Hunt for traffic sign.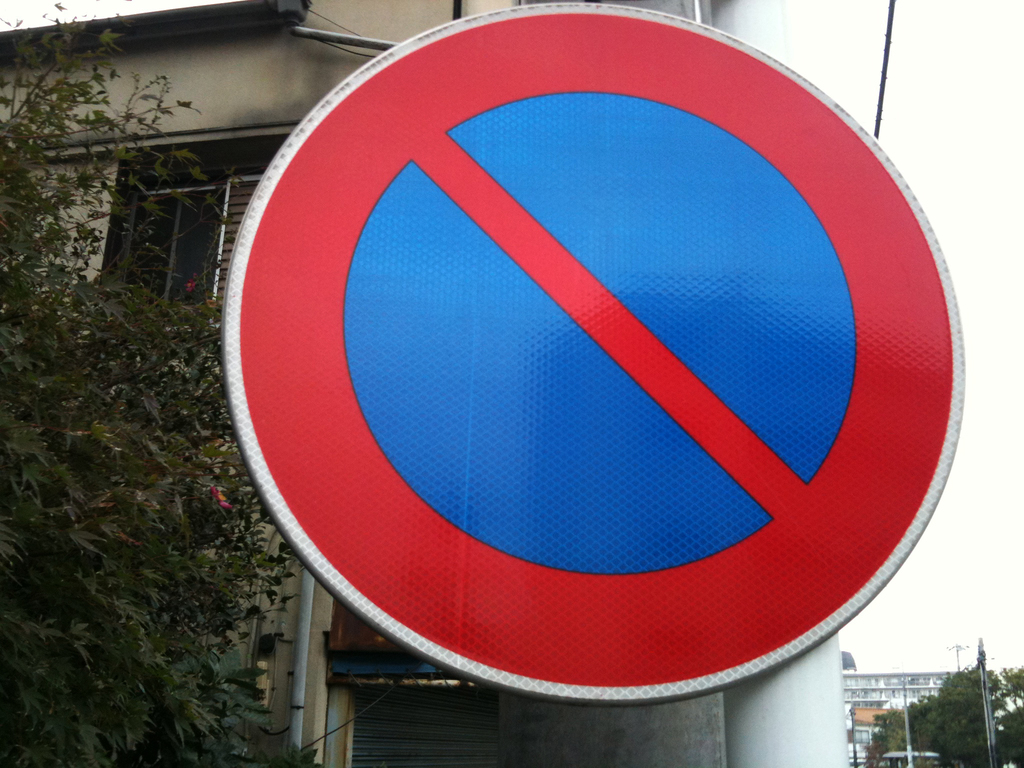
Hunted down at pyautogui.locateOnScreen(216, 0, 969, 709).
